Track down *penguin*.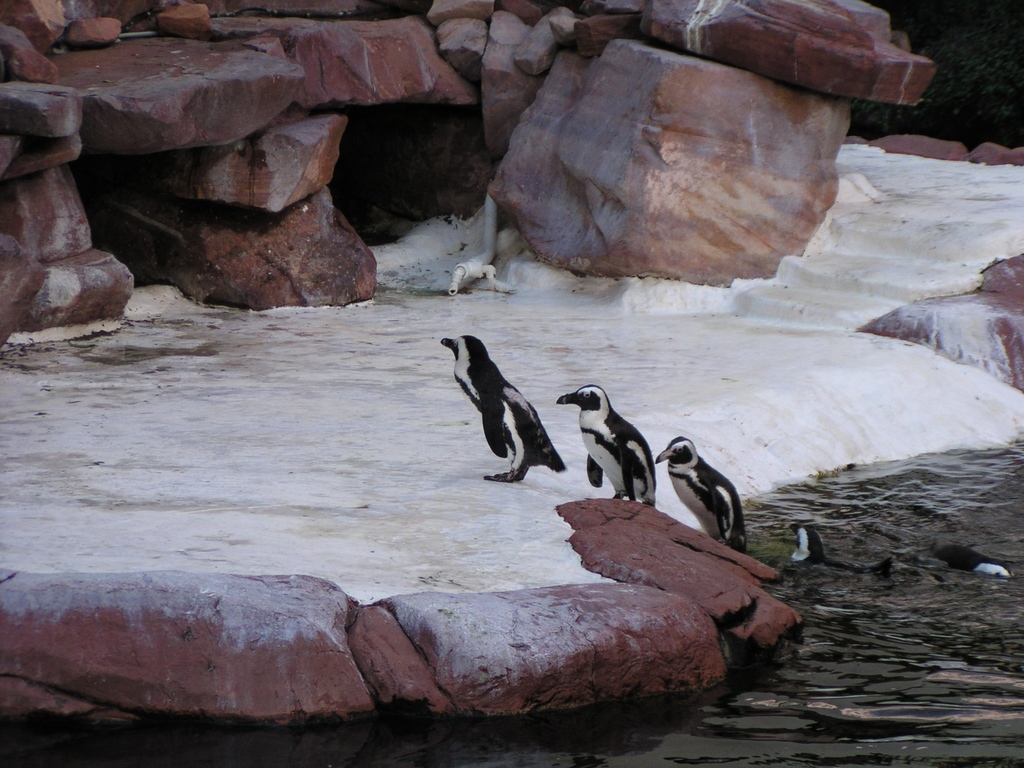
Tracked to (787,525,898,572).
